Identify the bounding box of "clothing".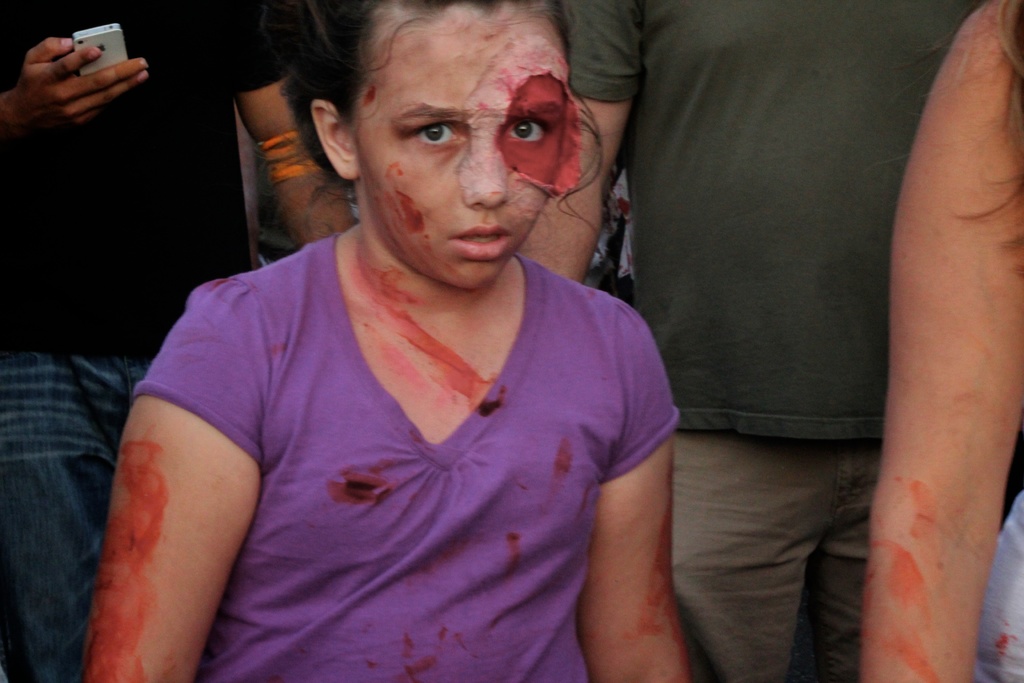
<box>558,0,982,682</box>.
